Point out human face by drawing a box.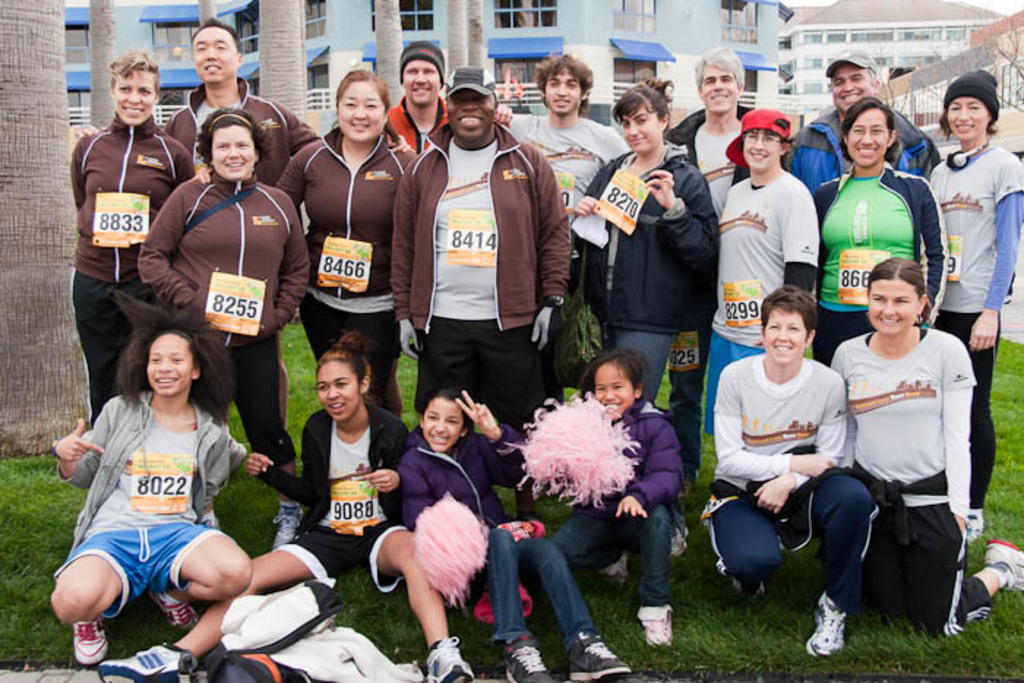
{"x1": 148, "y1": 333, "x2": 192, "y2": 392}.
